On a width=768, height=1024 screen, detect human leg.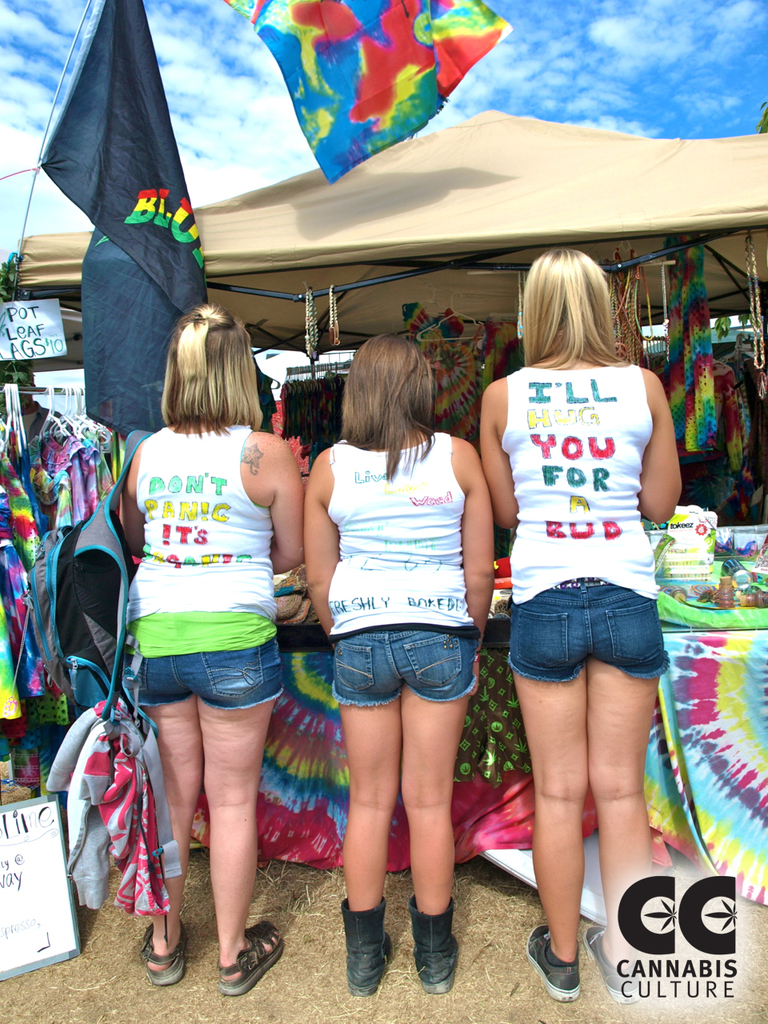
select_region(392, 590, 480, 994).
